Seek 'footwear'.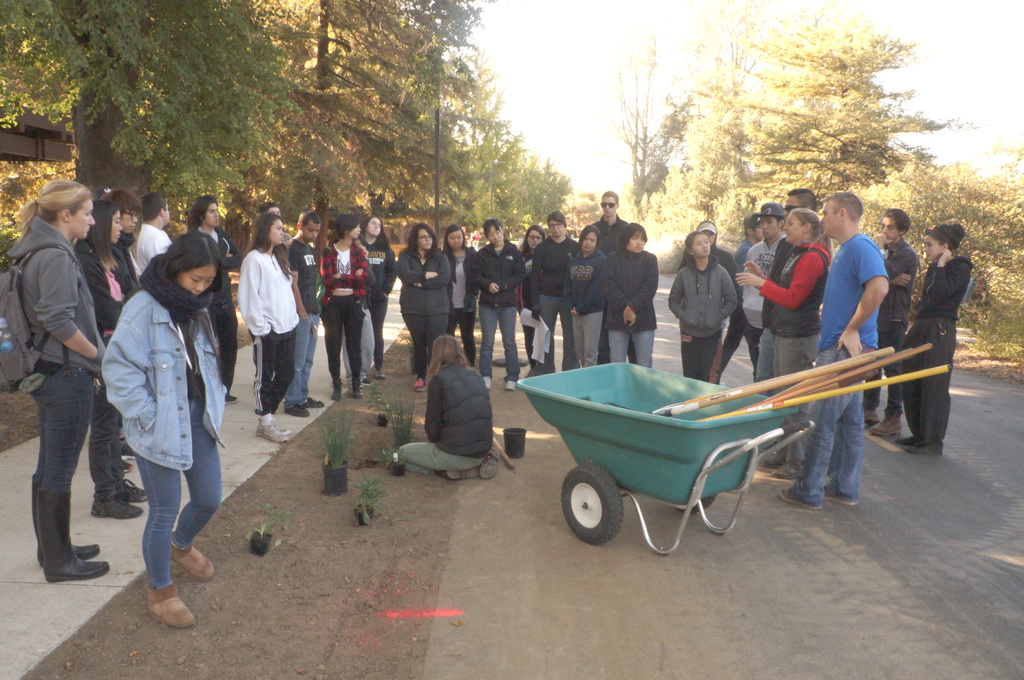
224 391 236 404.
